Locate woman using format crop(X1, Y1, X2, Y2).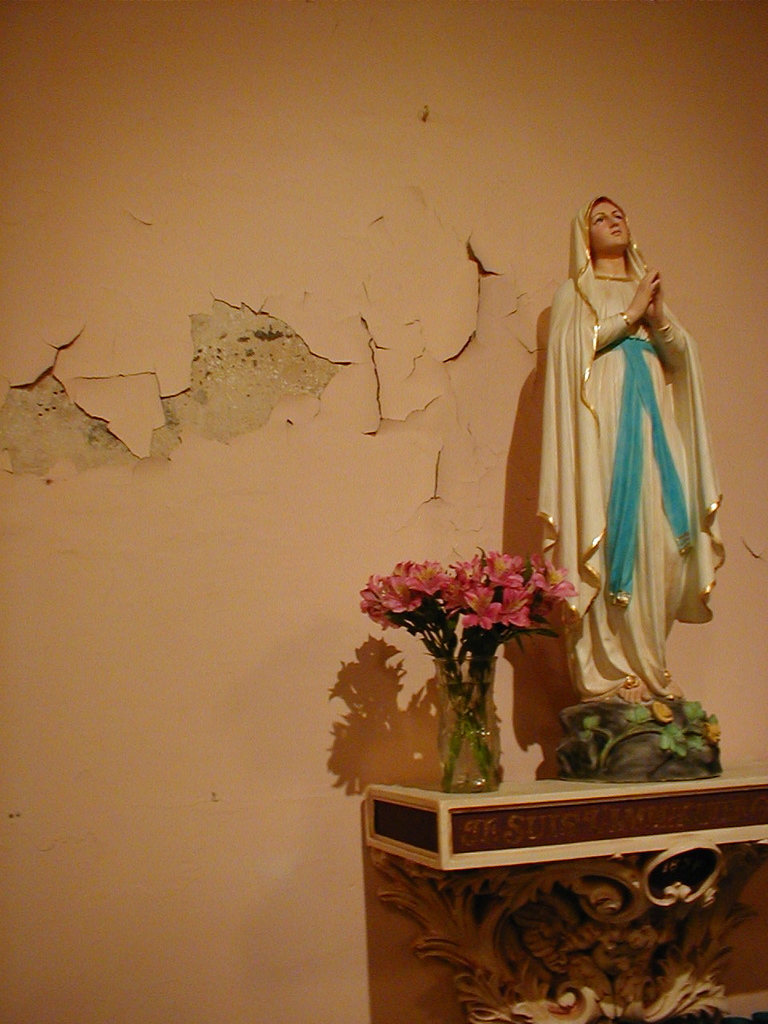
crop(536, 192, 714, 730).
